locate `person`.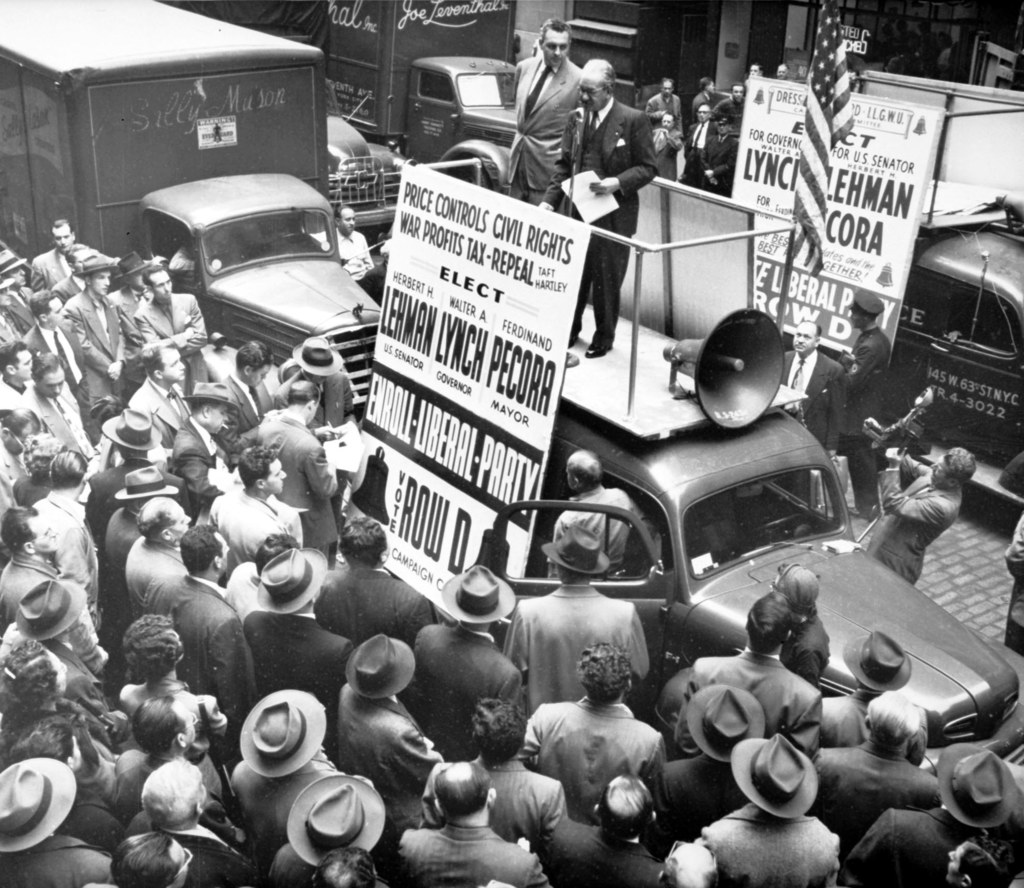
Bounding box: bbox=[785, 319, 848, 467].
